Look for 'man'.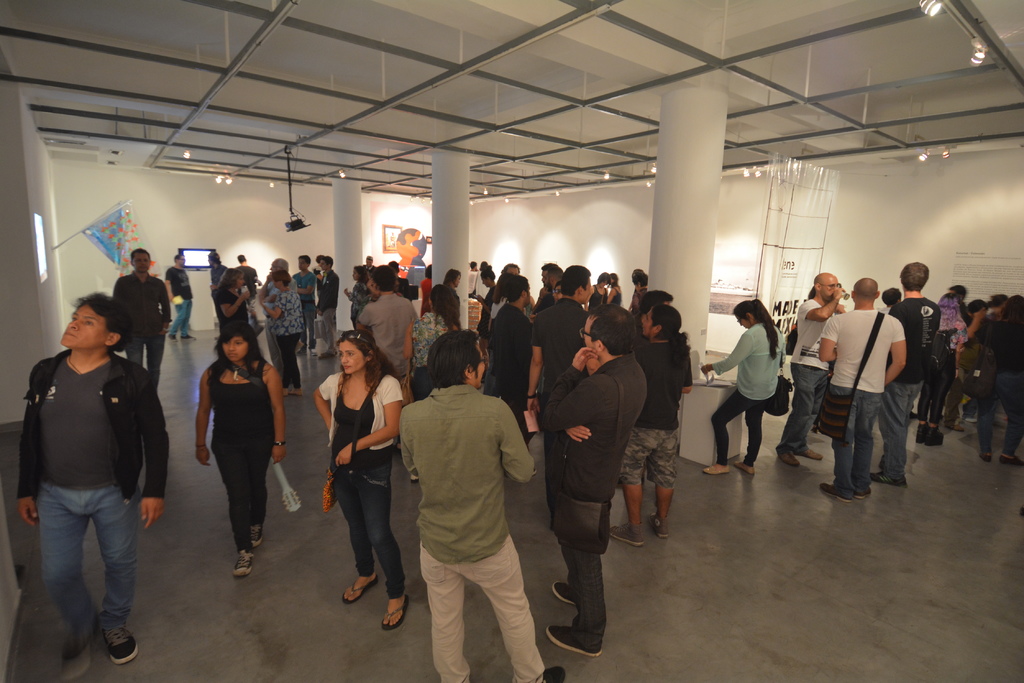
Found: x1=536, y1=301, x2=646, y2=659.
